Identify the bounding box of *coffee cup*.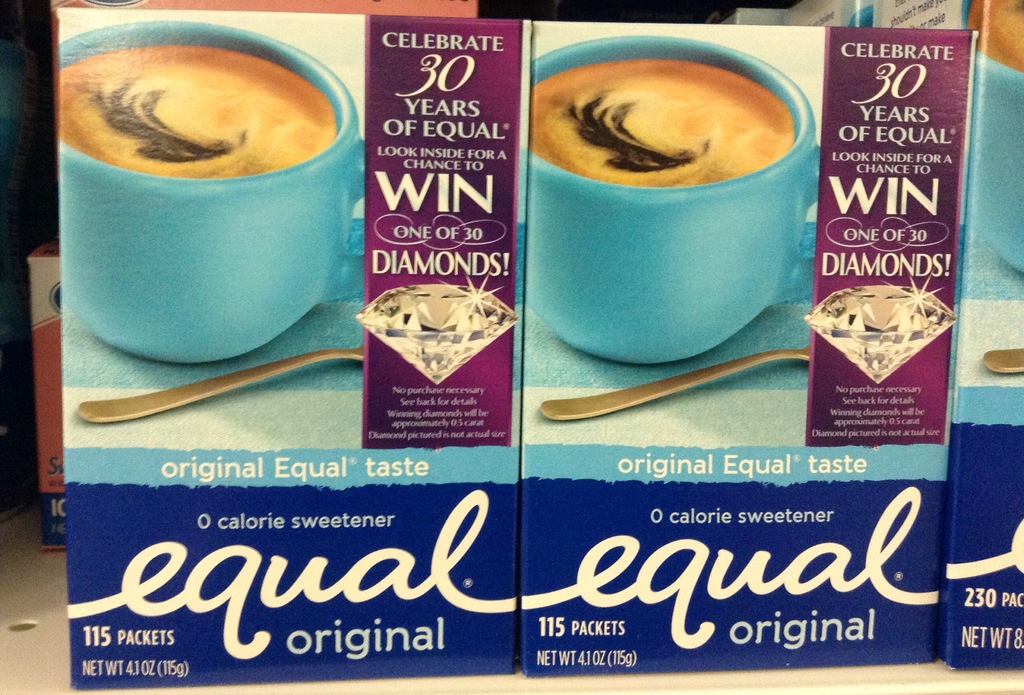
[x1=519, y1=33, x2=826, y2=366].
